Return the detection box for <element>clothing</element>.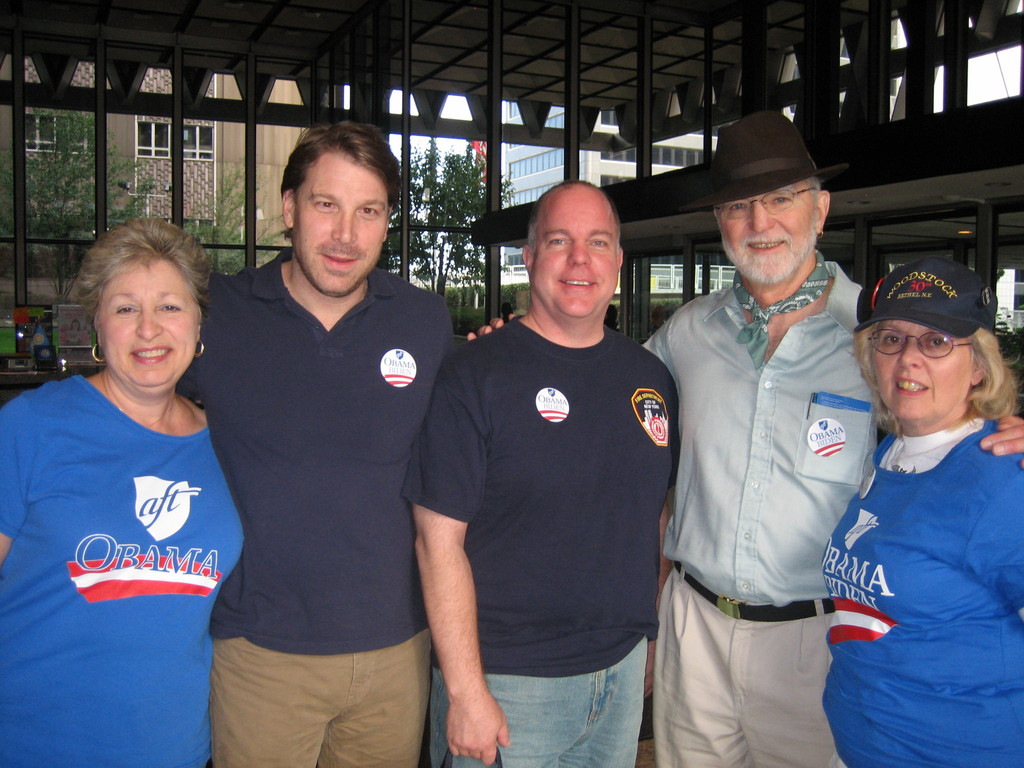
<region>401, 315, 684, 767</region>.
